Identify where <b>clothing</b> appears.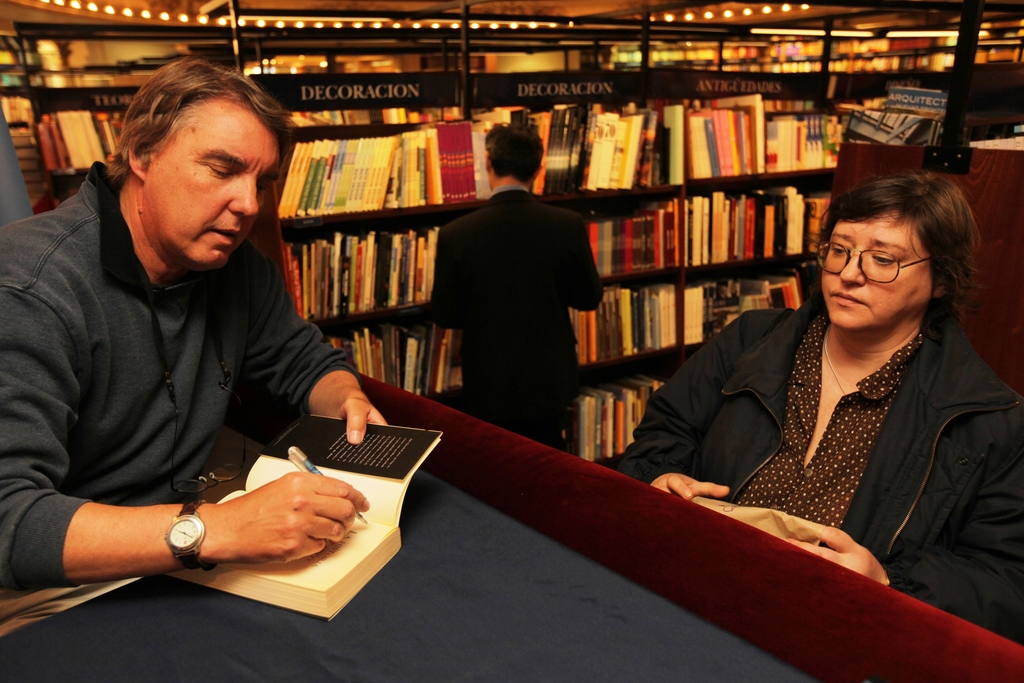
Appears at [426, 183, 609, 447].
